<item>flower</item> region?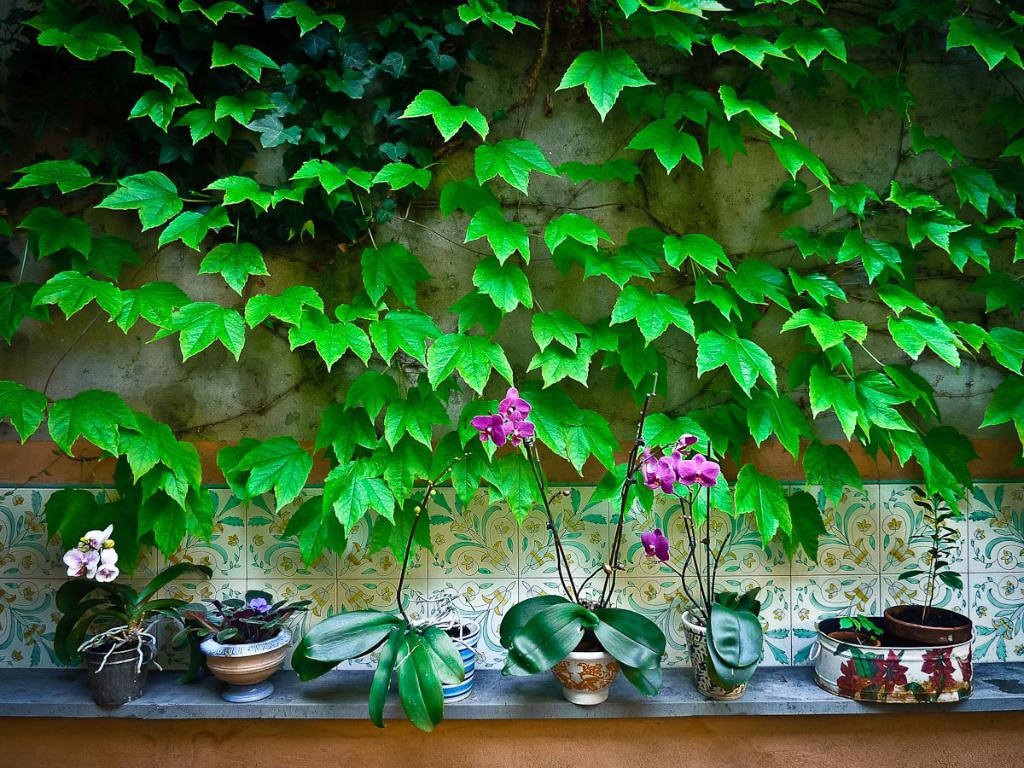
select_region(844, 577, 876, 613)
